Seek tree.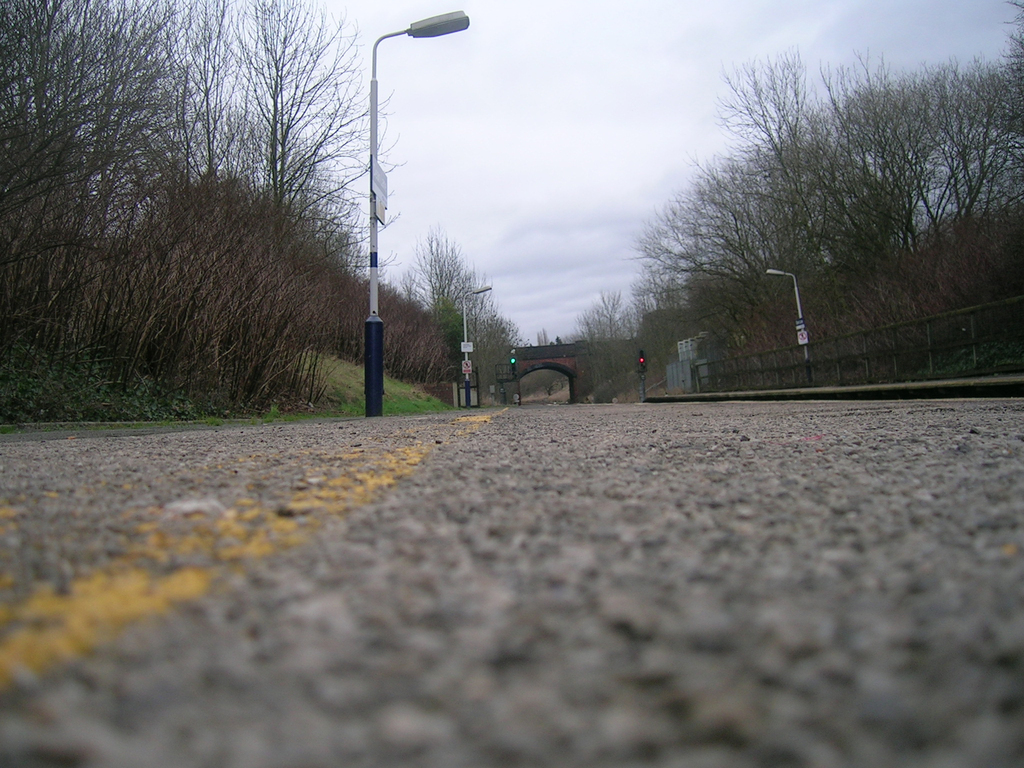
[left=4, top=0, right=221, bottom=417].
